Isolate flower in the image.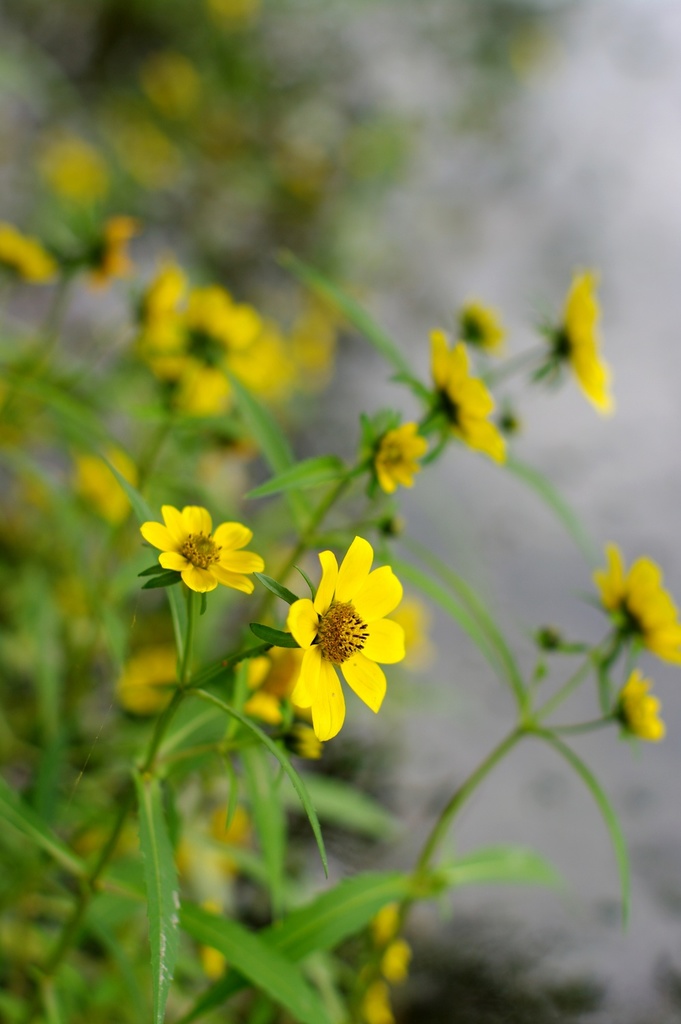
Isolated region: (435, 333, 507, 456).
